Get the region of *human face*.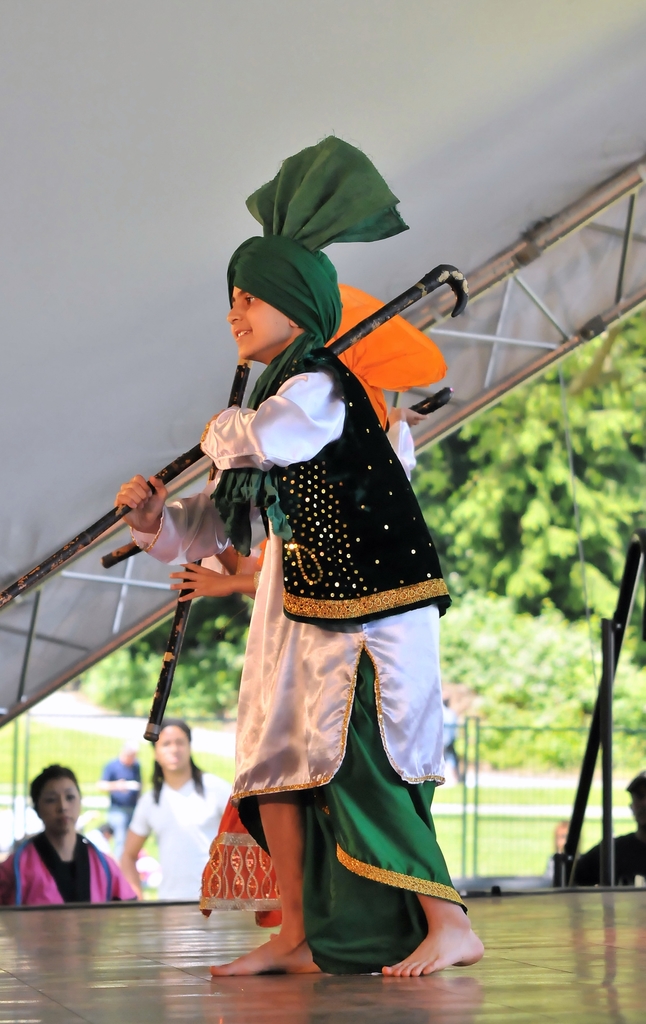
{"left": 32, "top": 774, "right": 83, "bottom": 834}.
